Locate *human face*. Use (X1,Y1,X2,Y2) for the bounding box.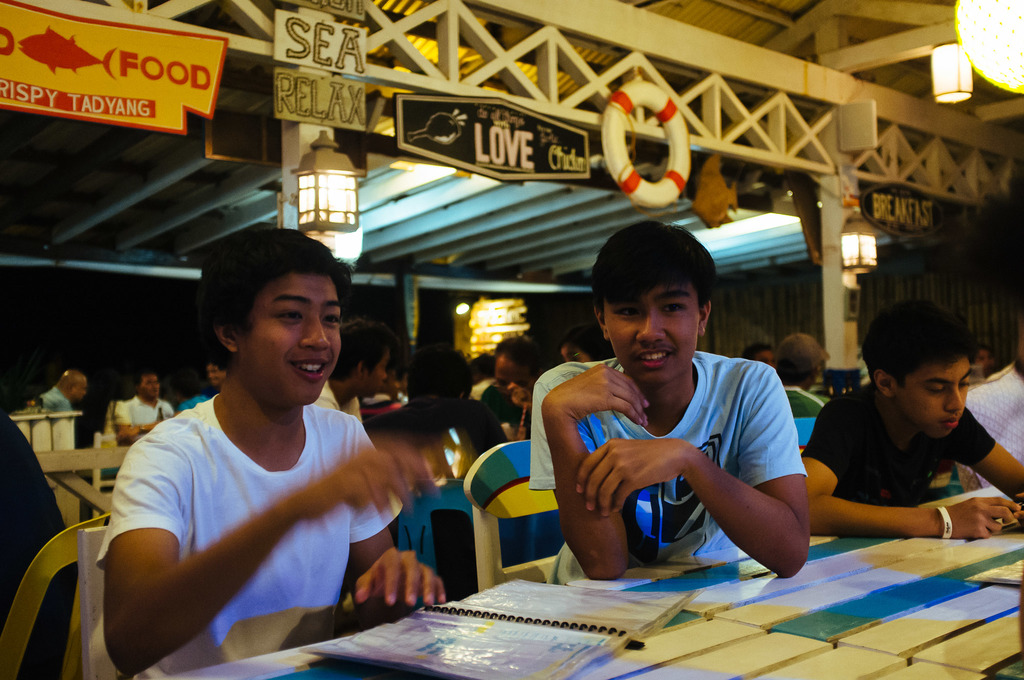
(499,349,527,401).
